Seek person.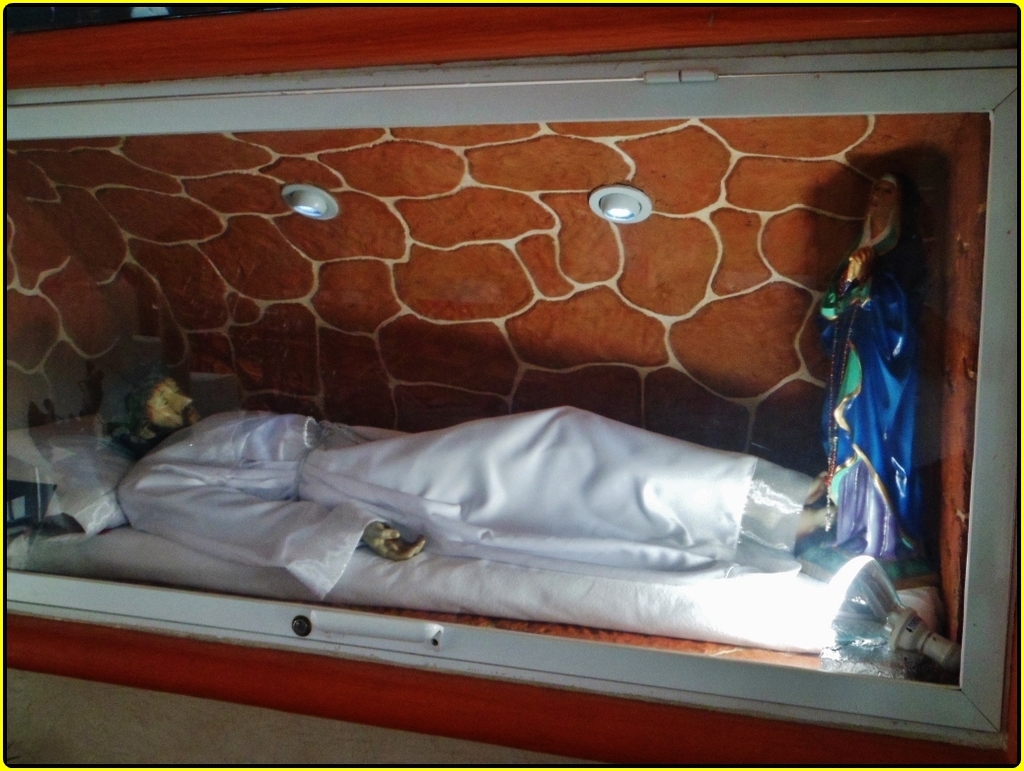
[x1=107, y1=398, x2=841, y2=578].
